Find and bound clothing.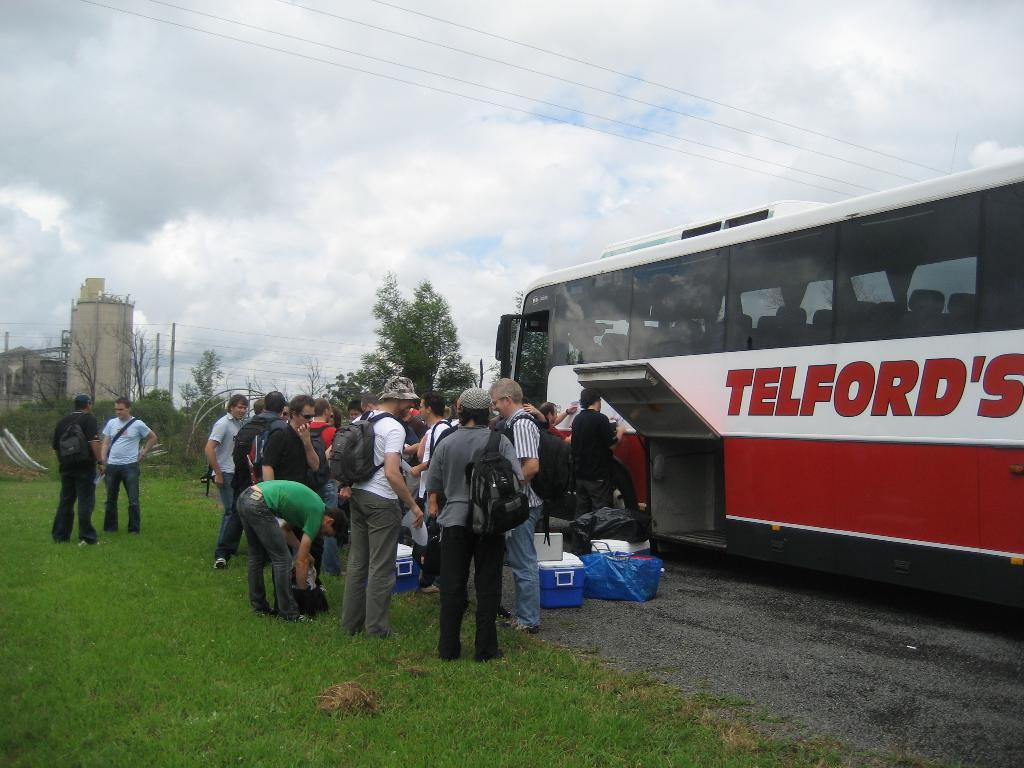
Bound: x1=343 y1=408 x2=400 y2=639.
